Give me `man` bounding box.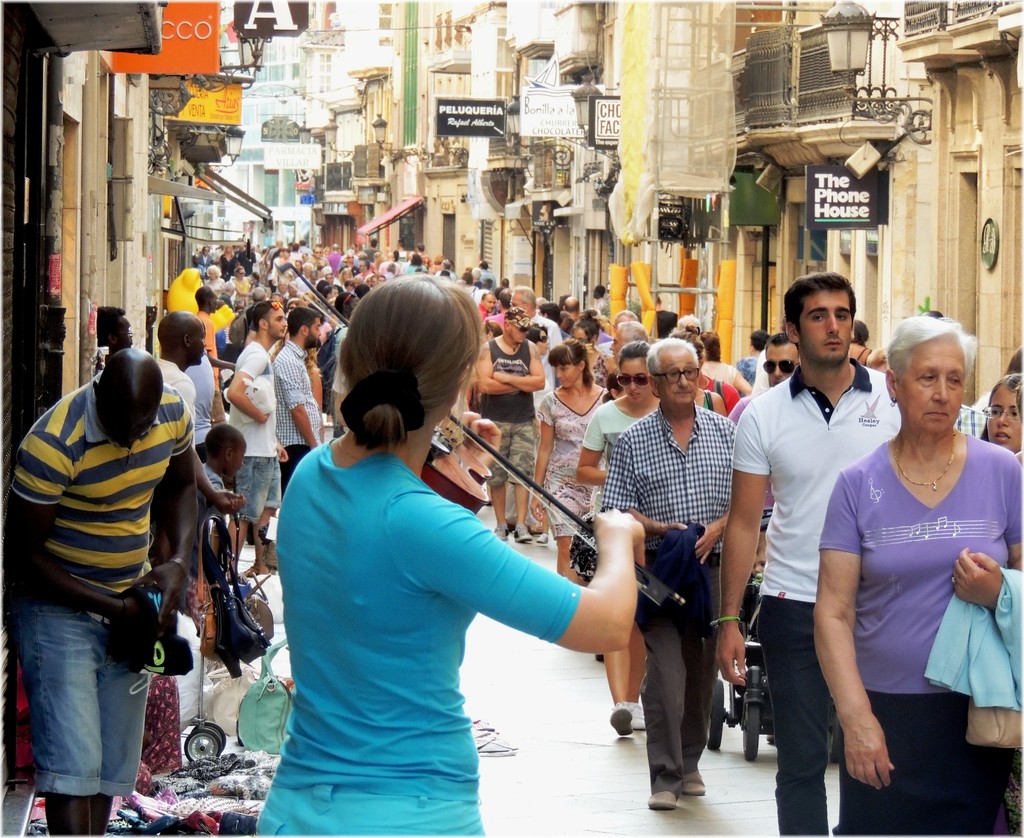
<box>508,283,566,535</box>.
